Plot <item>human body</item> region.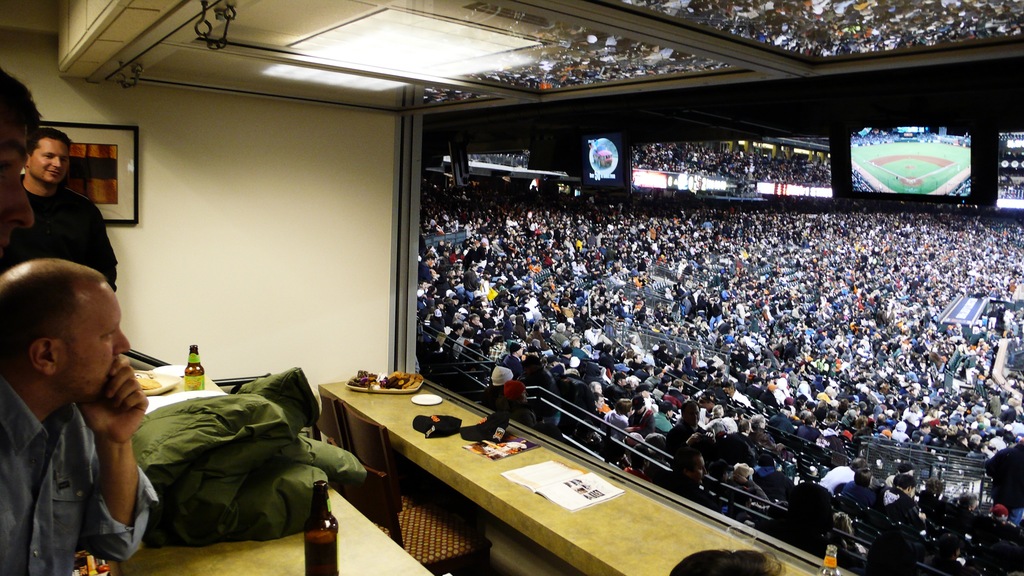
Plotted at (left=466, top=281, right=476, bottom=286).
